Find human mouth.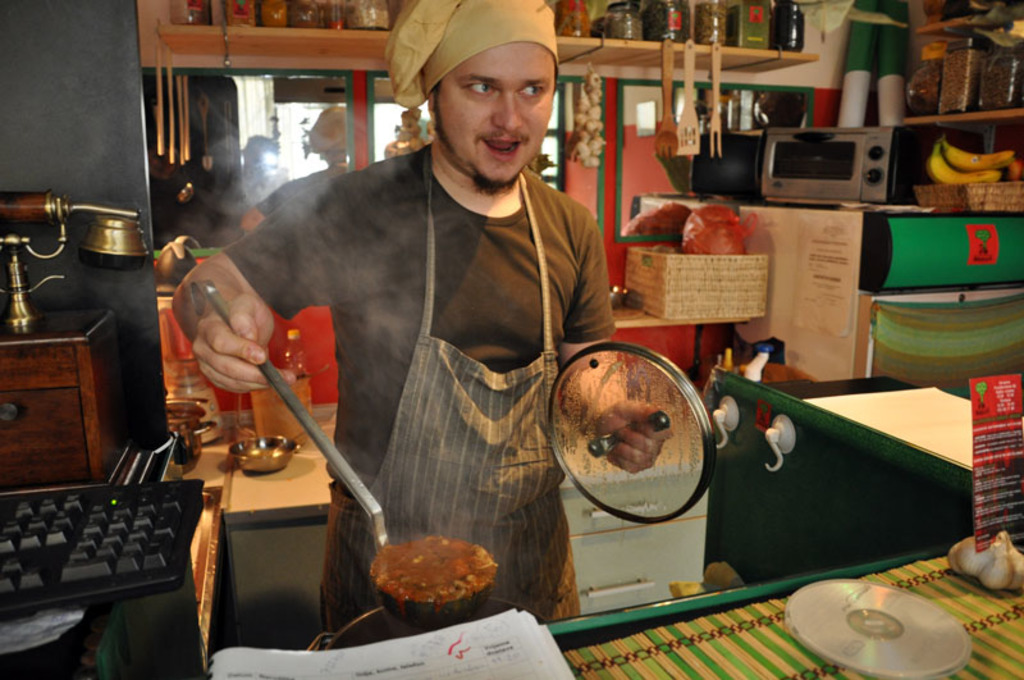
{"x1": 479, "y1": 133, "x2": 524, "y2": 161}.
